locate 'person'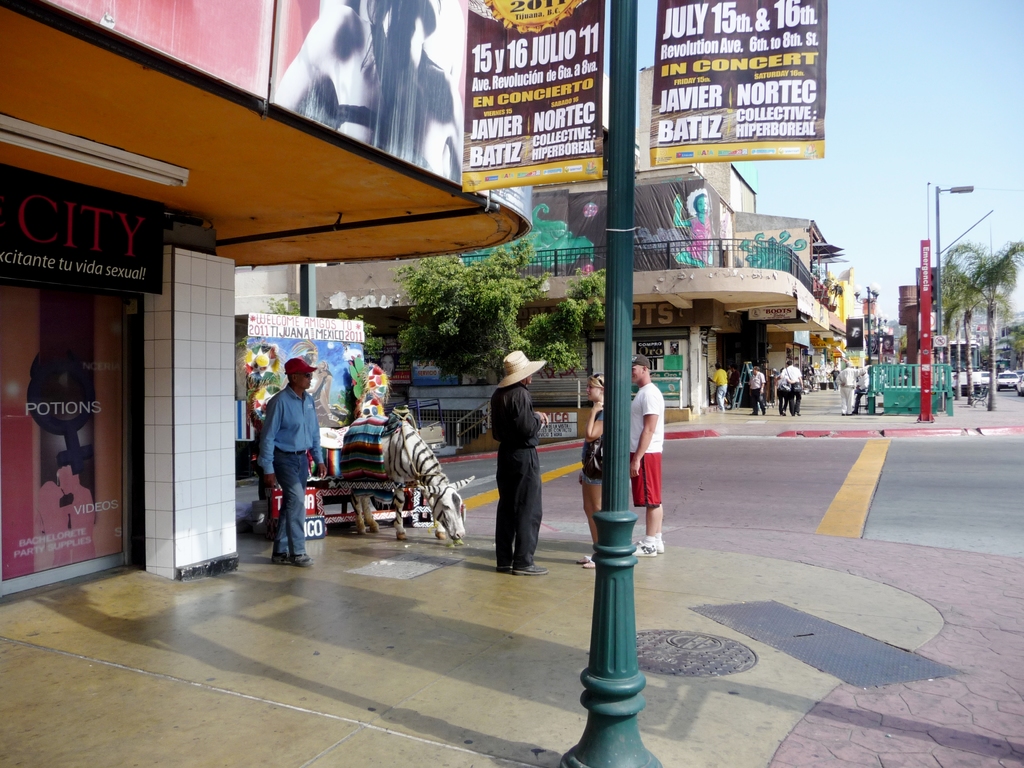
bbox=[781, 358, 804, 416]
